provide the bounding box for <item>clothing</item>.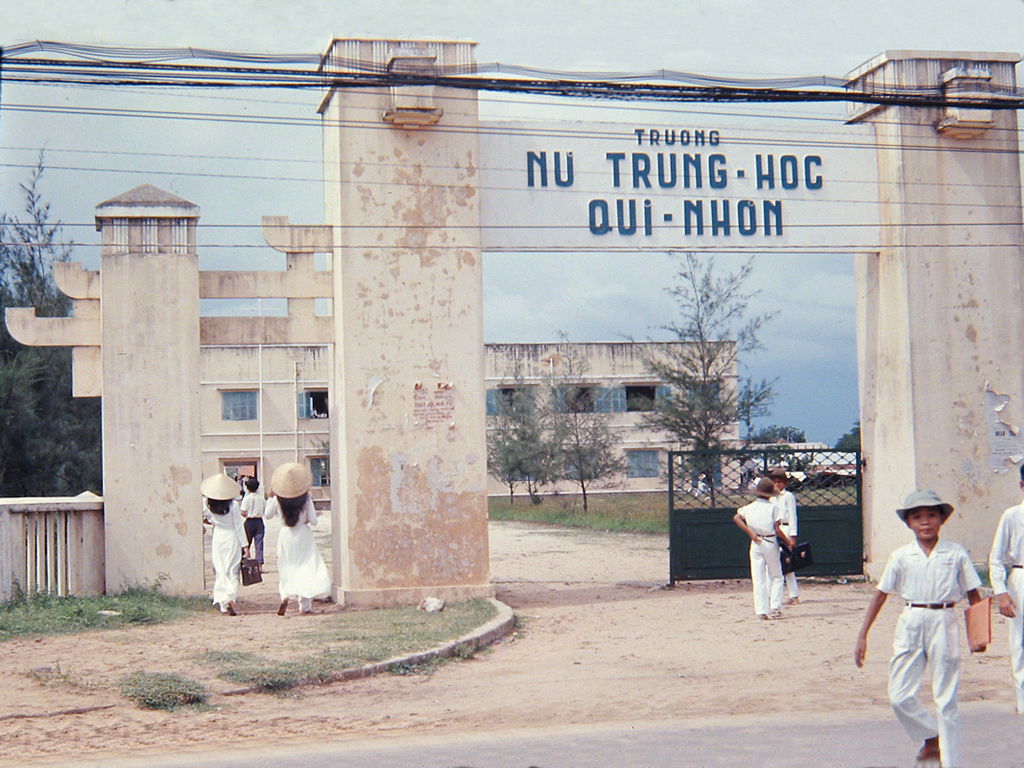
x1=203 y1=497 x2=250 y2=596.
